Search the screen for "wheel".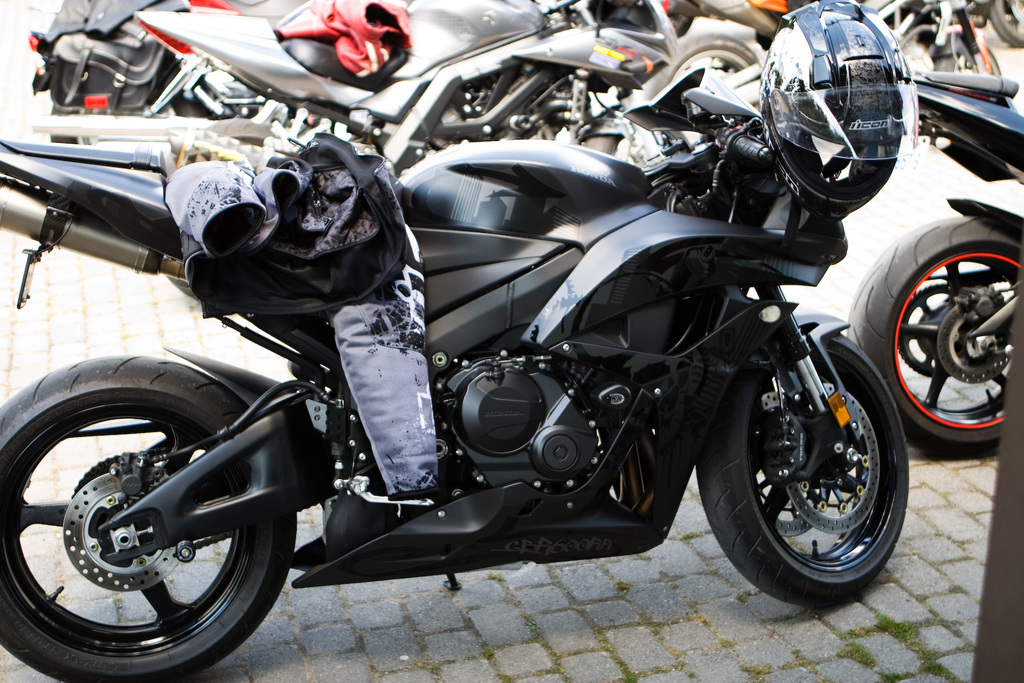
Found at (981,0,1023,53).
